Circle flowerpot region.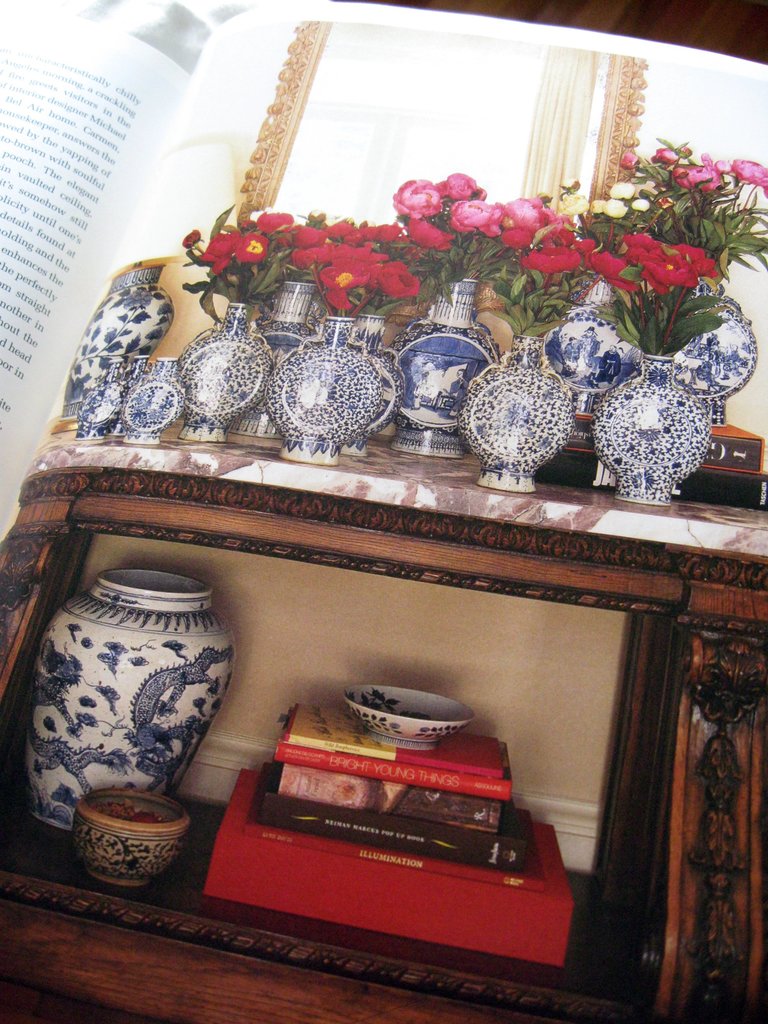
Region: bbox=[589, 350, 712, 504].
